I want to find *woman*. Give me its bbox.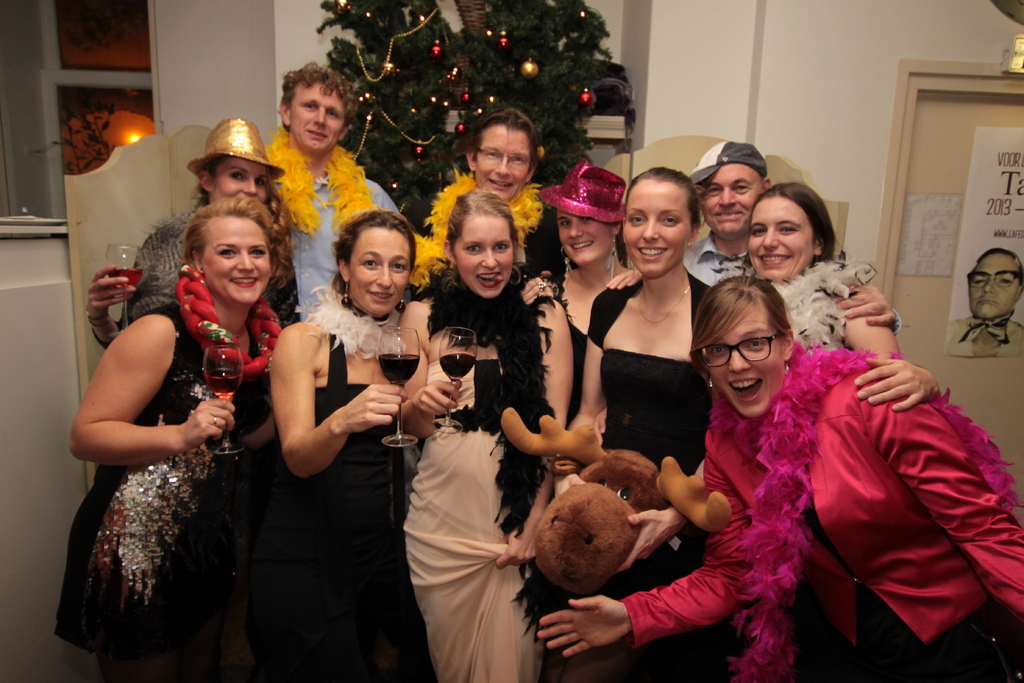
(416, 110, 569, 302).
